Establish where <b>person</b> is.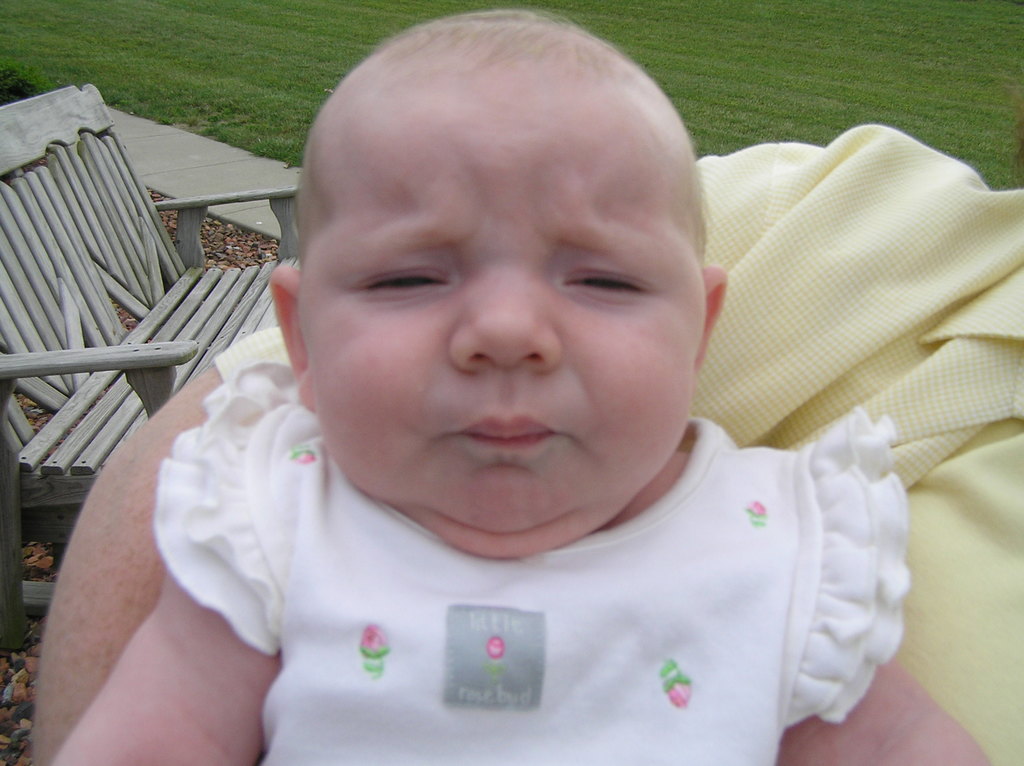
Established at (55,3,993,765).
